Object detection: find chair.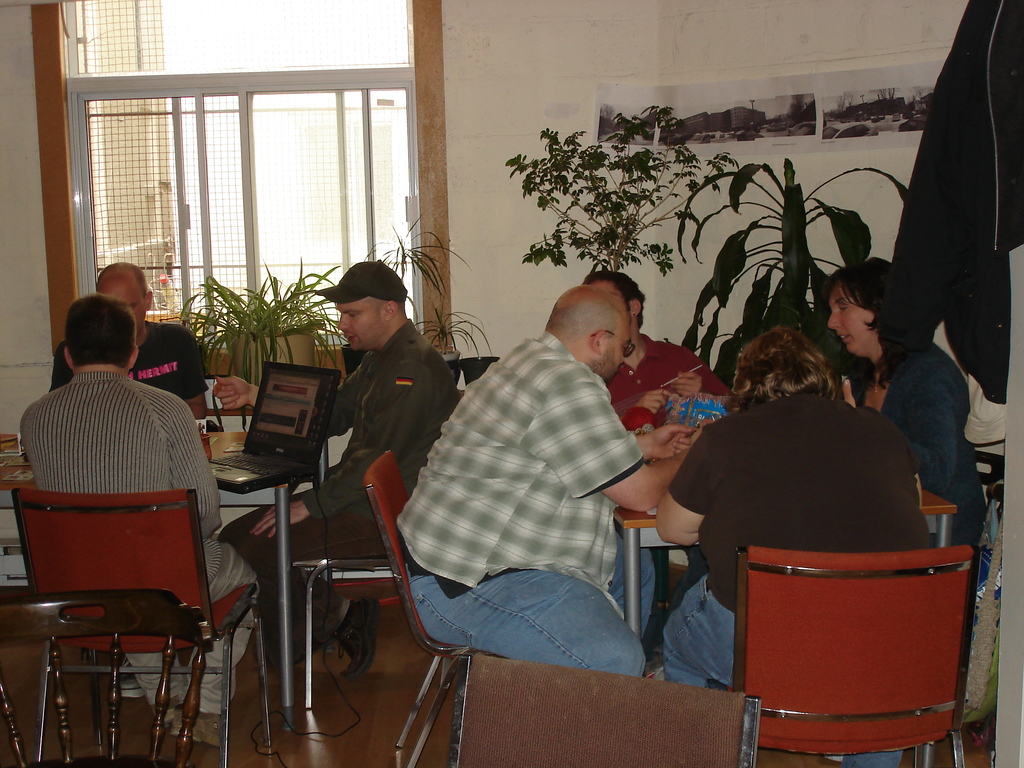
360 447 497 767.
